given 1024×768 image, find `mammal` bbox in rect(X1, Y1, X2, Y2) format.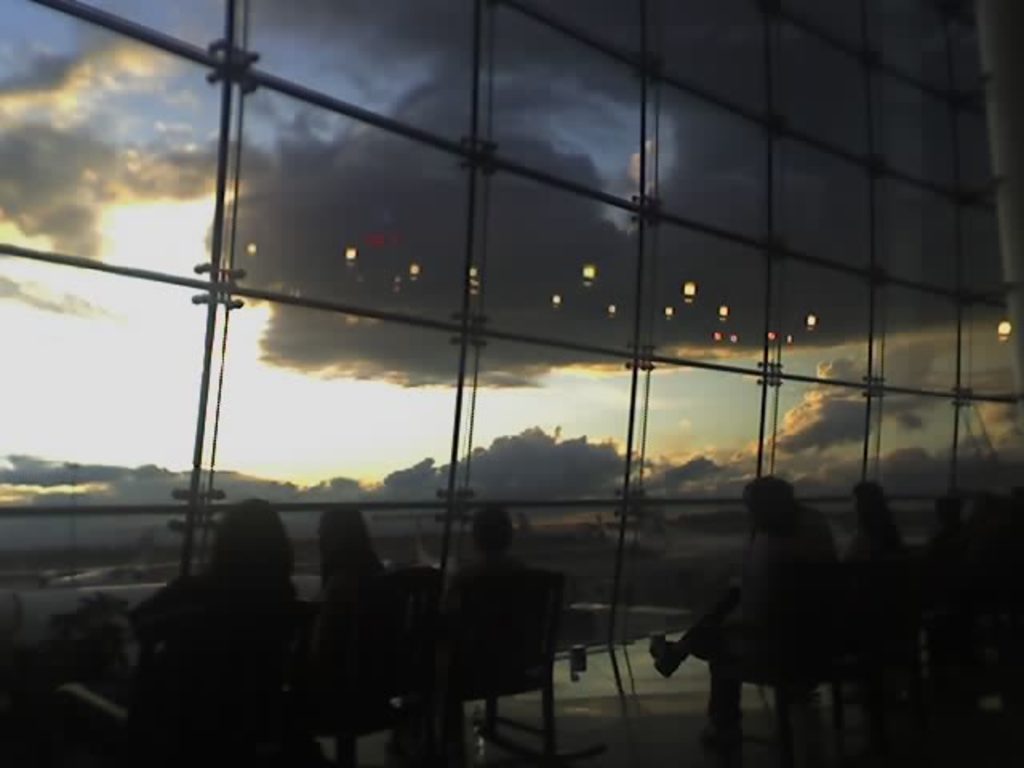
rect(845, 475, 914, 600).
